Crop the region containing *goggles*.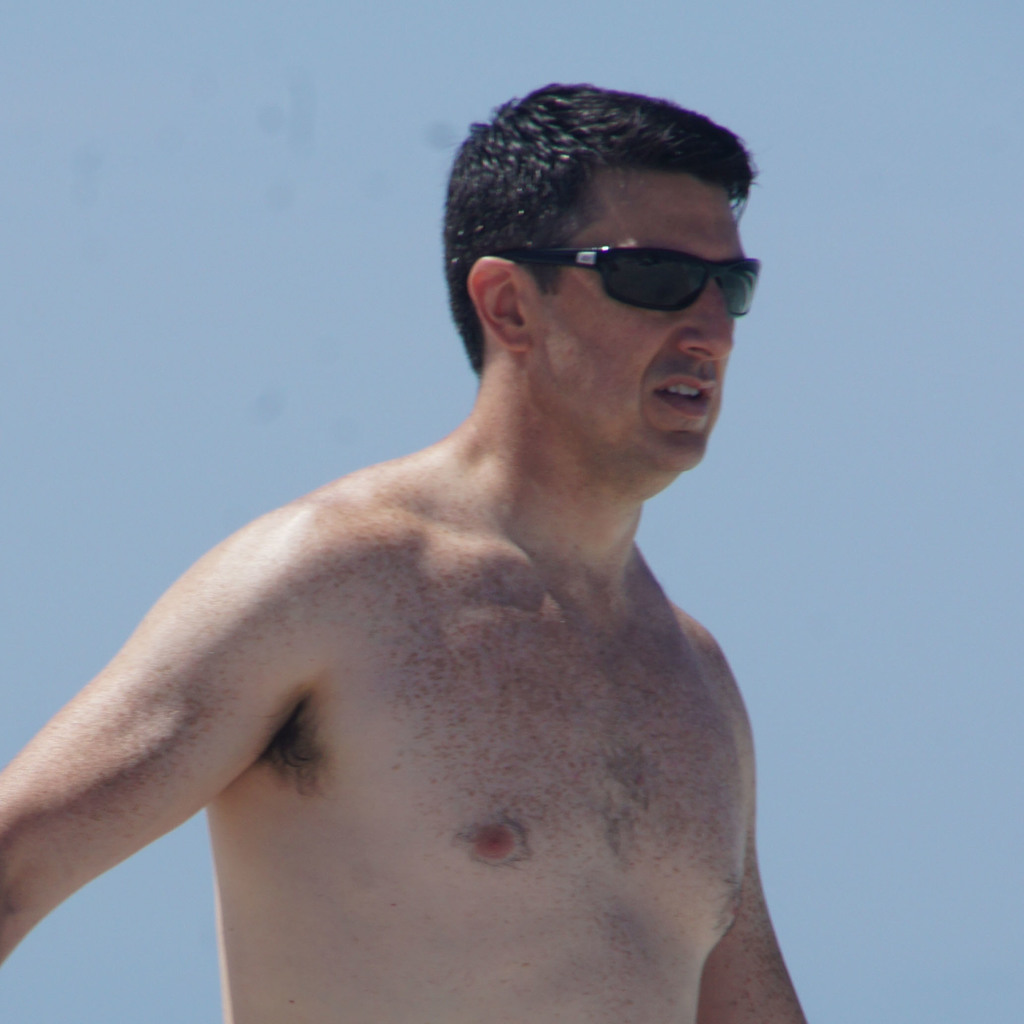
Crop region: Rect(475, 204, 751, 319).
